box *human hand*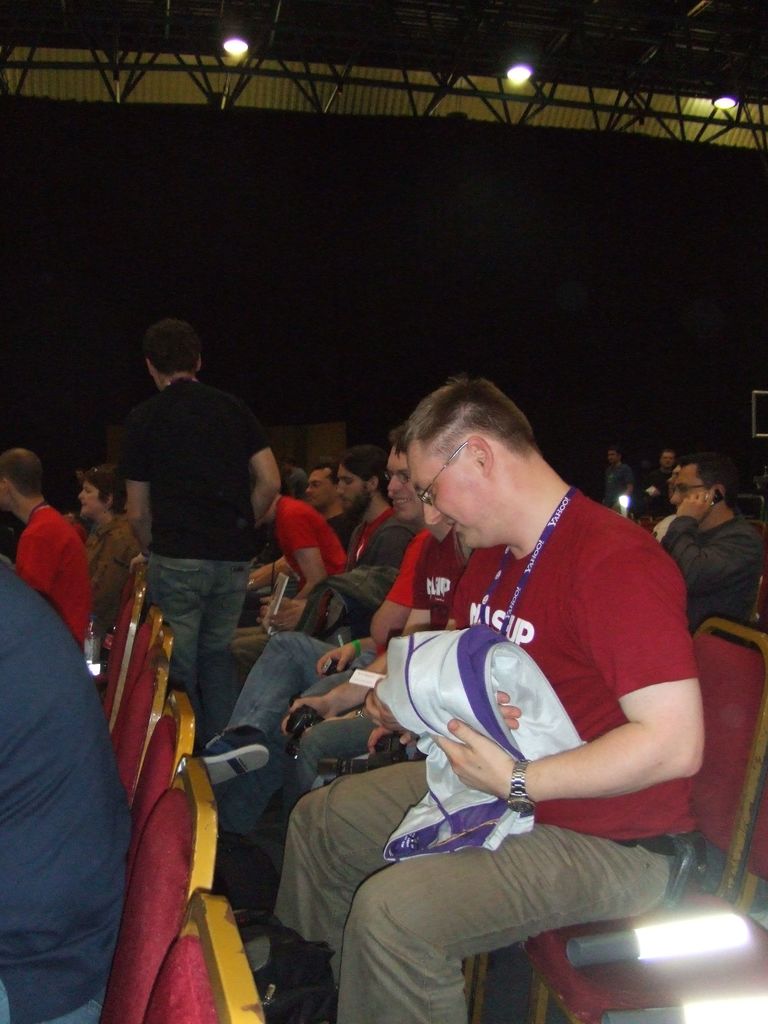
region(269, 603, 303, 634)
